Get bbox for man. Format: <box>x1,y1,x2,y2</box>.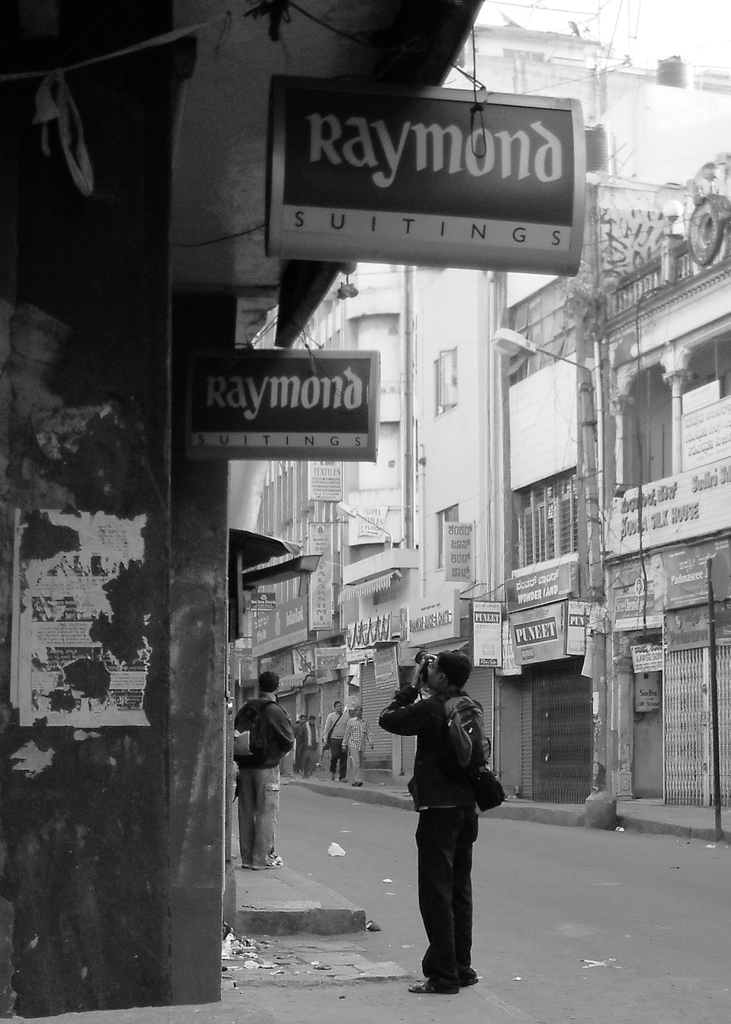
<box>295,712,321,776</box>.
